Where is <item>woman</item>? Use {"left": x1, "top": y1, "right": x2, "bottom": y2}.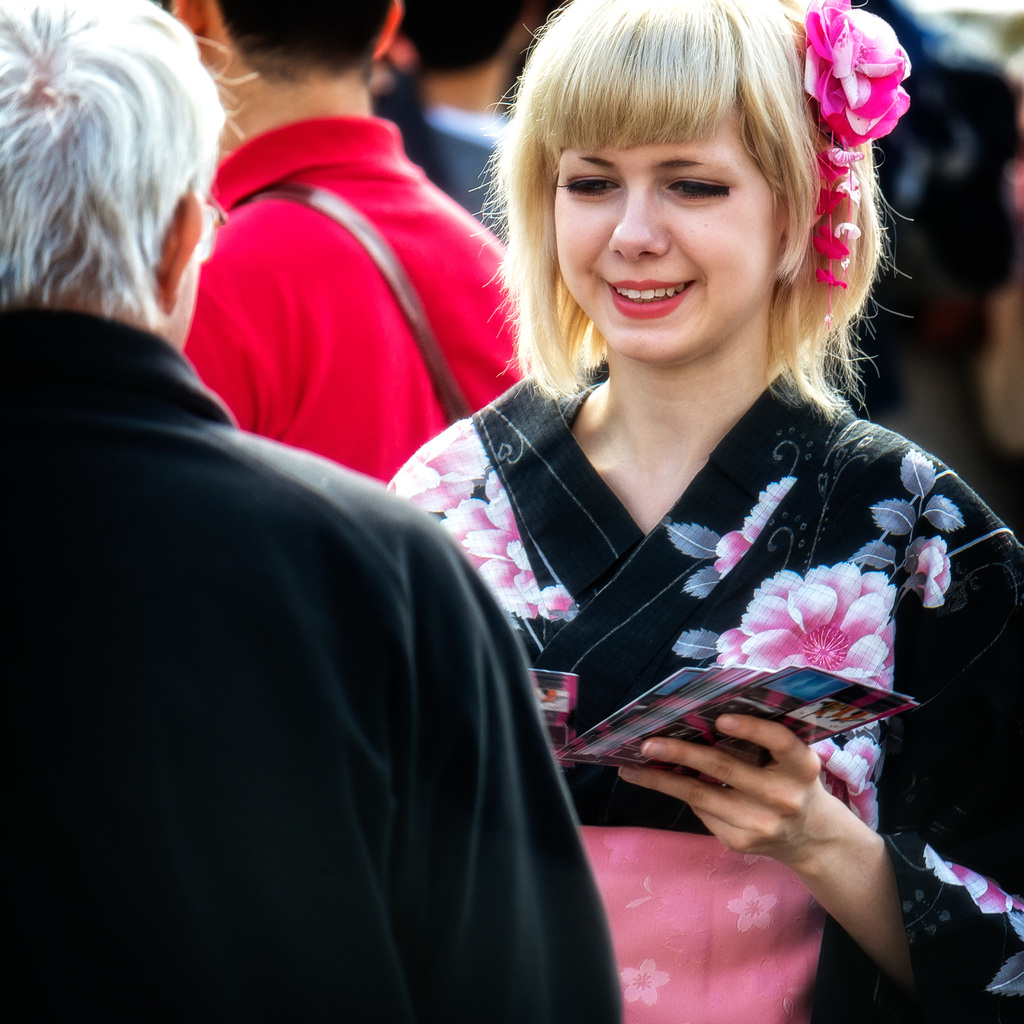
{"left": 366, "top": 0, "right": 999, "bottom": 984}.
